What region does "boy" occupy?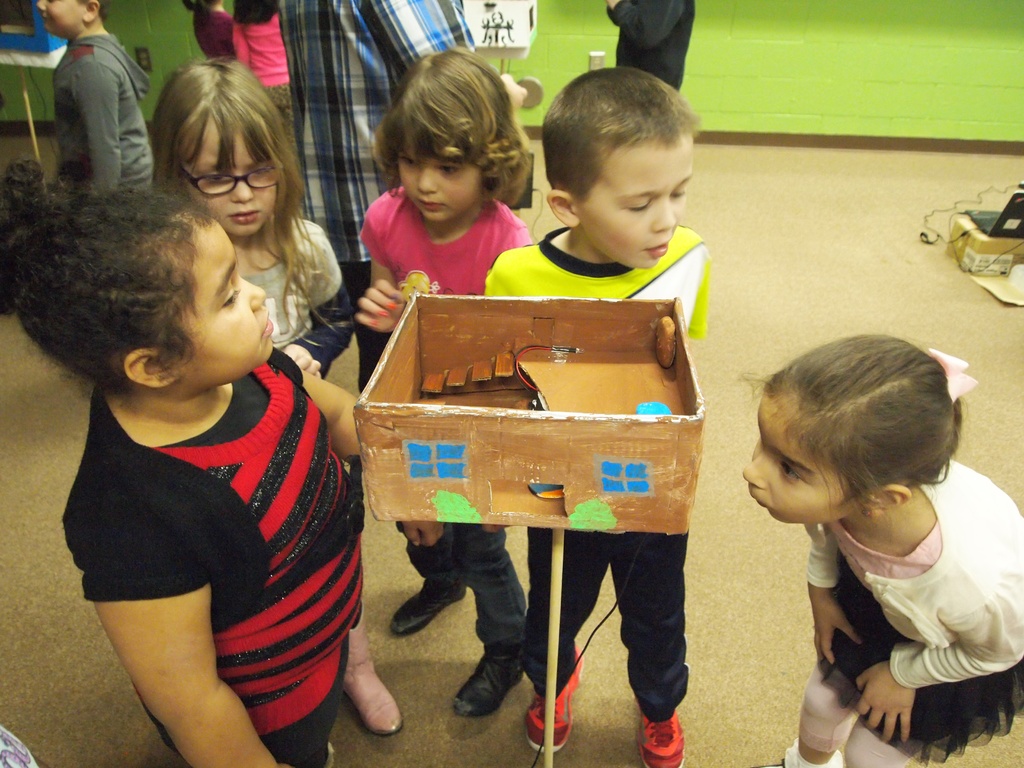
select_region(36, 0, 149, 193).
